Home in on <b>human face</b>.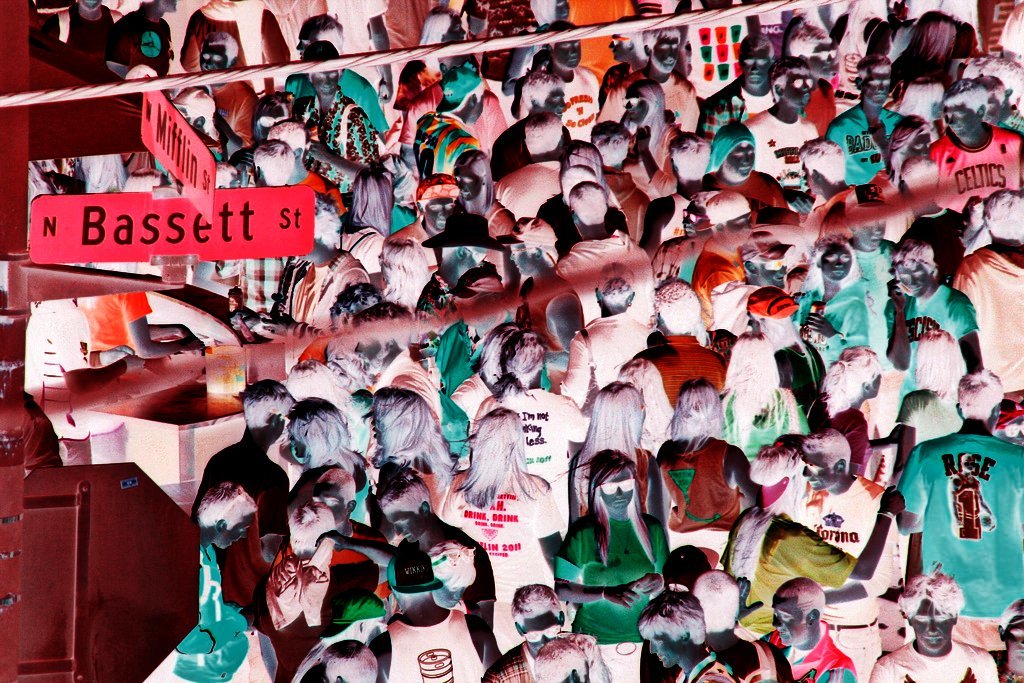
Homed in at x1=624, y1=93, x2=647, y2=123.
